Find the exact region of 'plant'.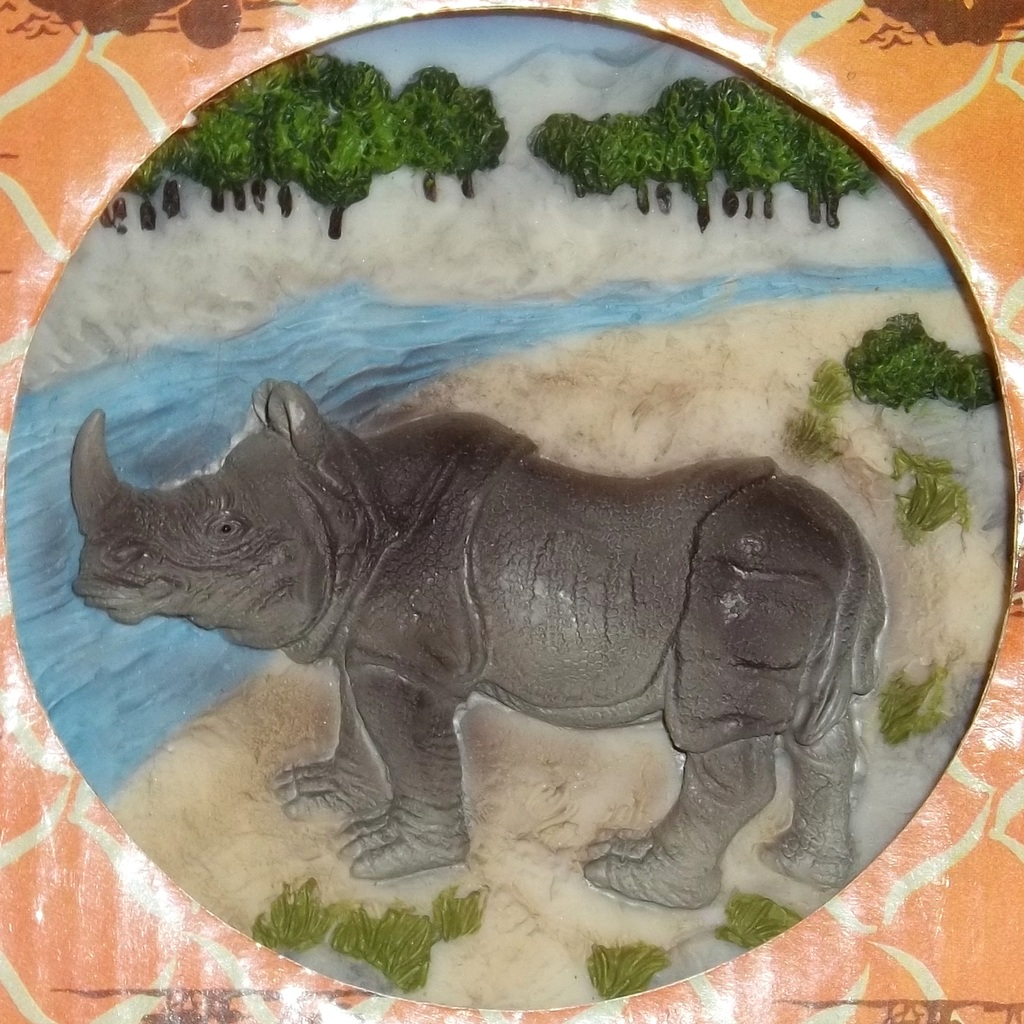
Exact region: {"x1": 781, "y1": 404, "x2": 841, "y2": 461}.
